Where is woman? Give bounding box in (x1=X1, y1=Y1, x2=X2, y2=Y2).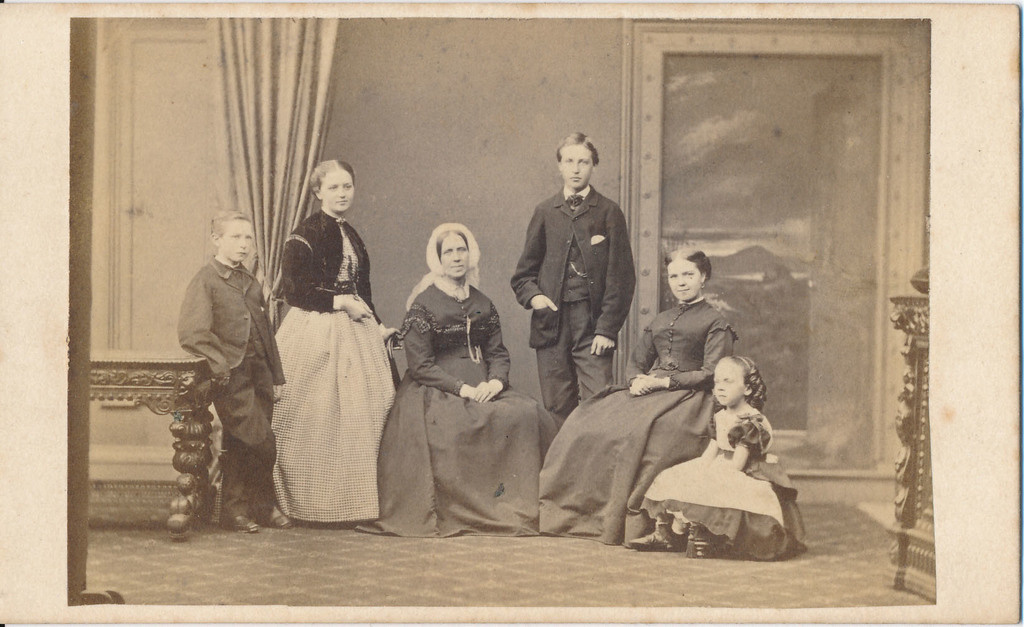
(x1=353, y1=221, x2=545, y2=546).
